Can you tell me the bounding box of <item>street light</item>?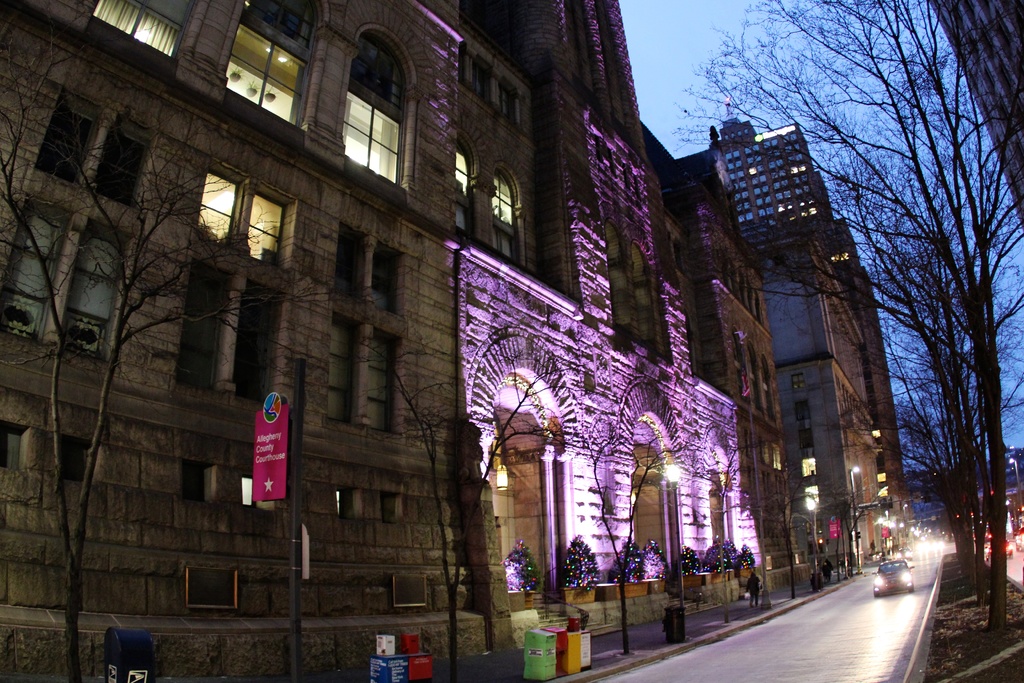
(1004, 458, 1023, 491).
